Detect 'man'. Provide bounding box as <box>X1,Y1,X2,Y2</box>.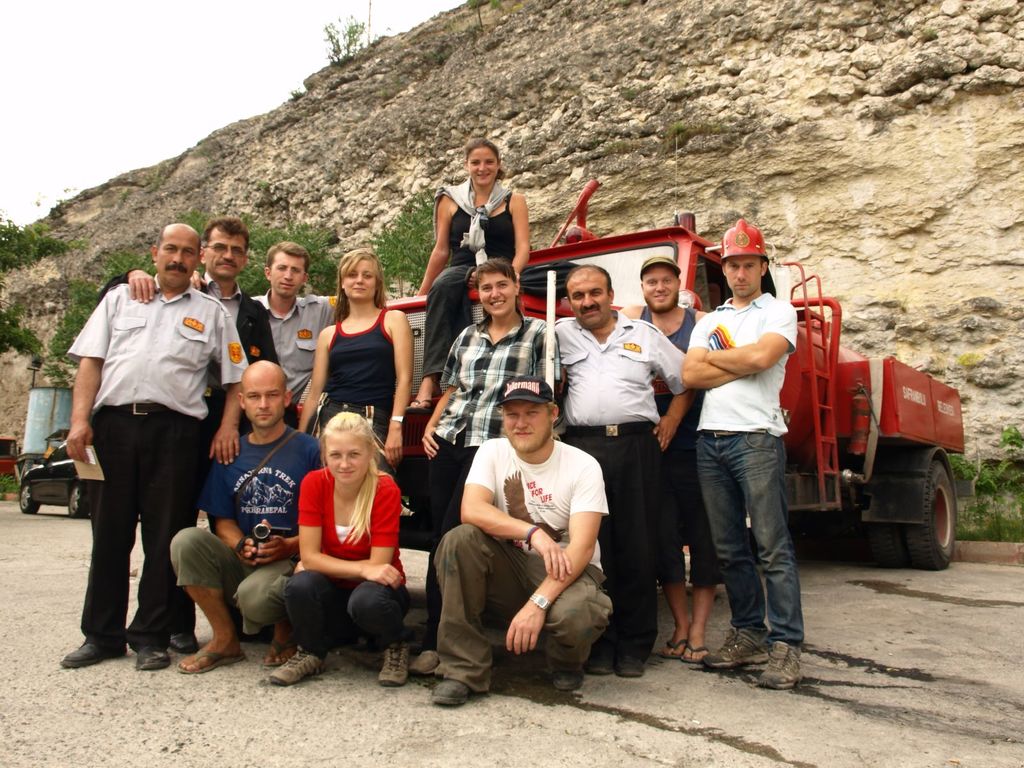
<box>186,240,352,404</box>.
